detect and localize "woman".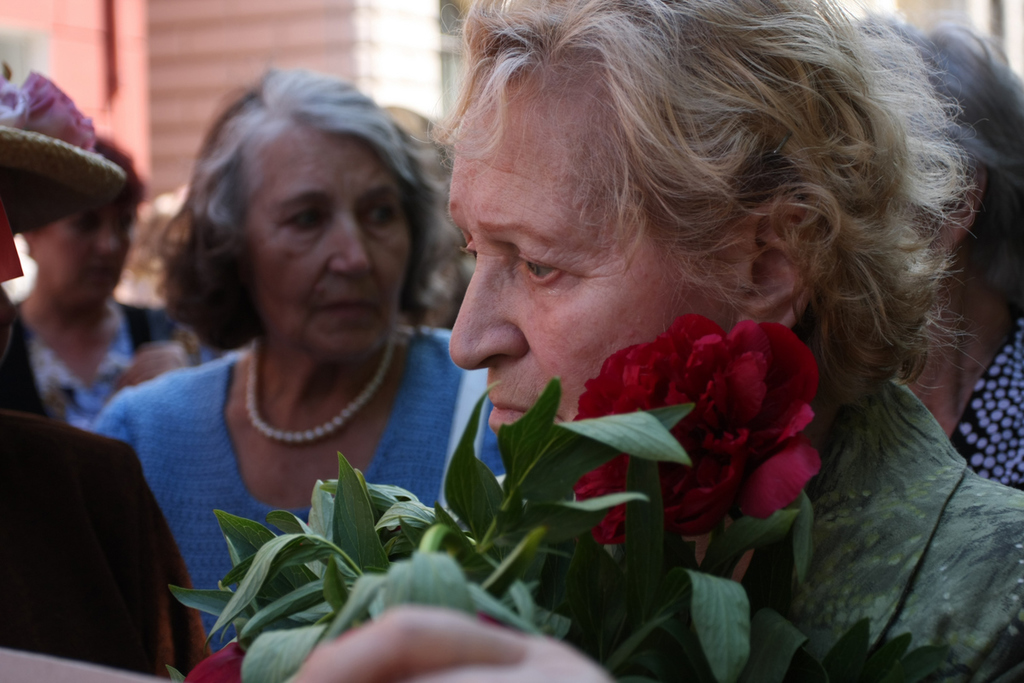
Localized at detection(282, 0, 1023, 682).
